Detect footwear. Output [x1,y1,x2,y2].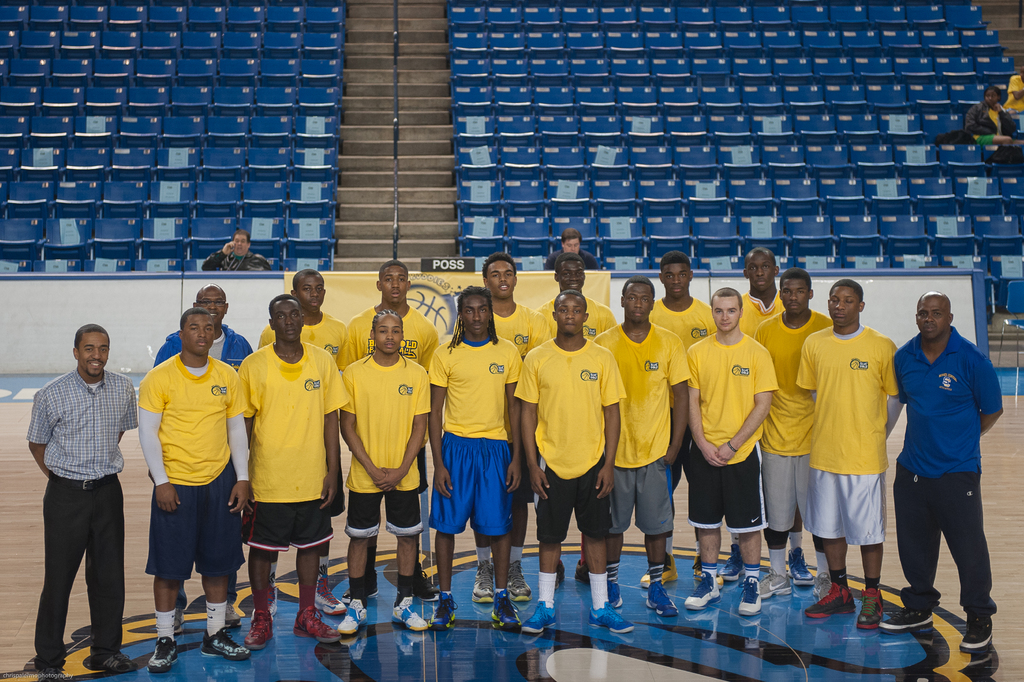
[37,669,62,681].
